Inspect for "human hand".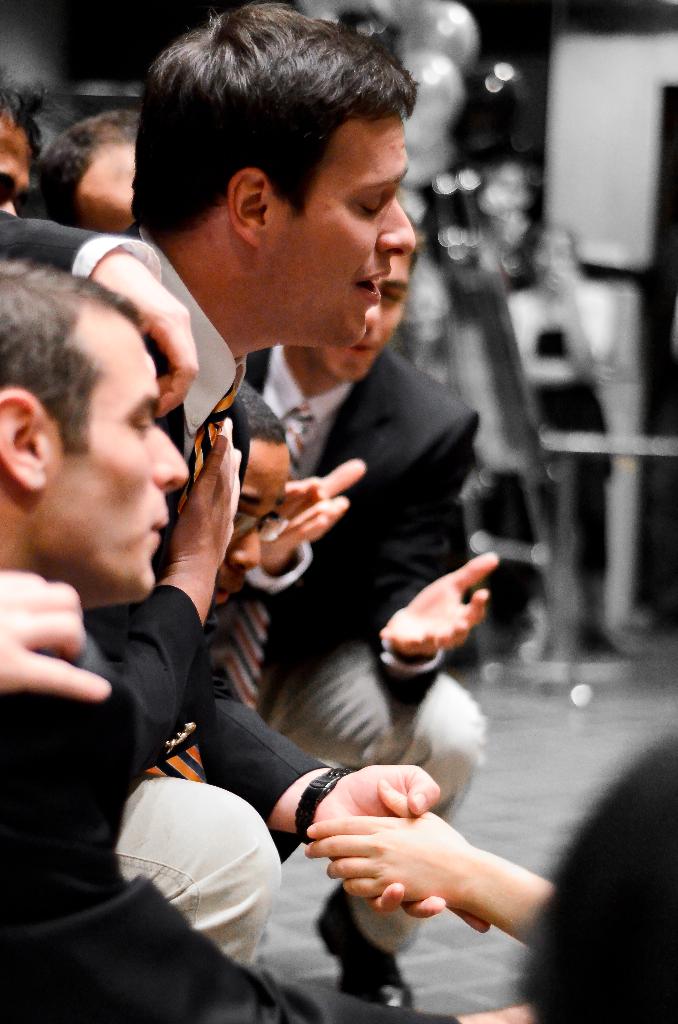
Inspection: detection(0, 568, 116, 704).
